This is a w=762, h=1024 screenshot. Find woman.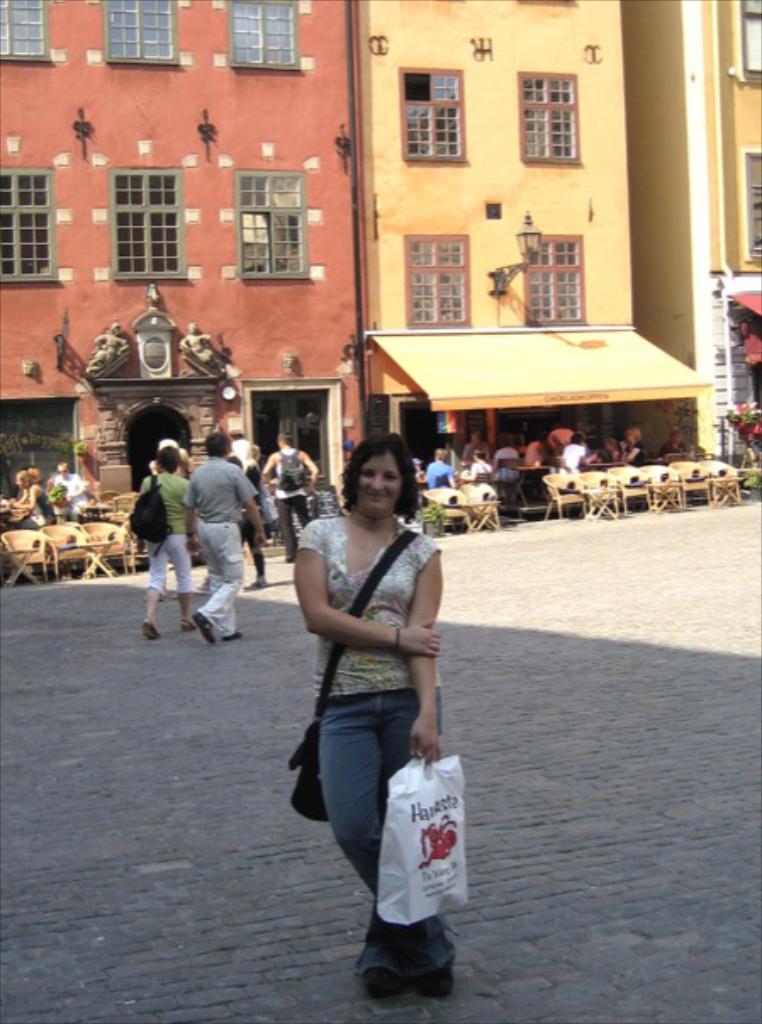
Bounding box: pyautogui.locateOnScreen(12, 467, 59, 532).
